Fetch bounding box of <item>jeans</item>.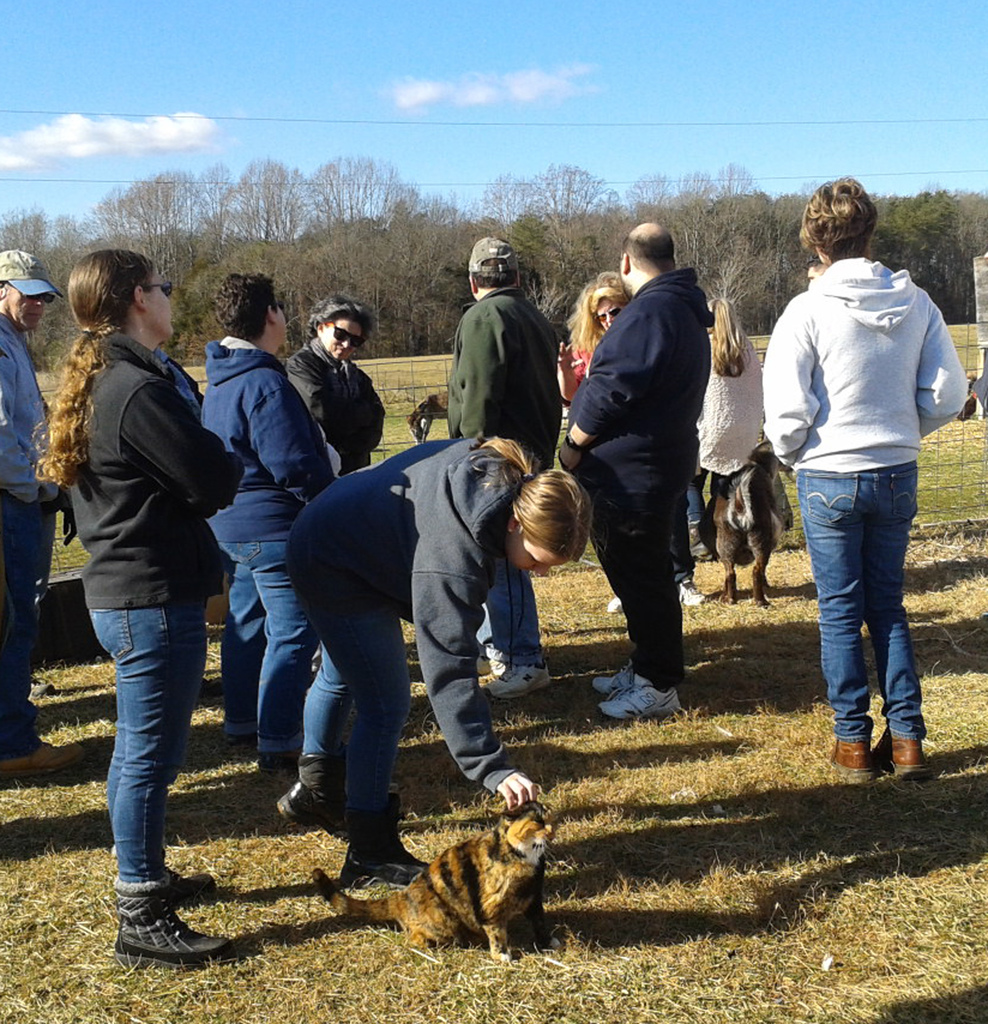
Bbox: (x1=470, y1=550, x2=553, y2=662).
